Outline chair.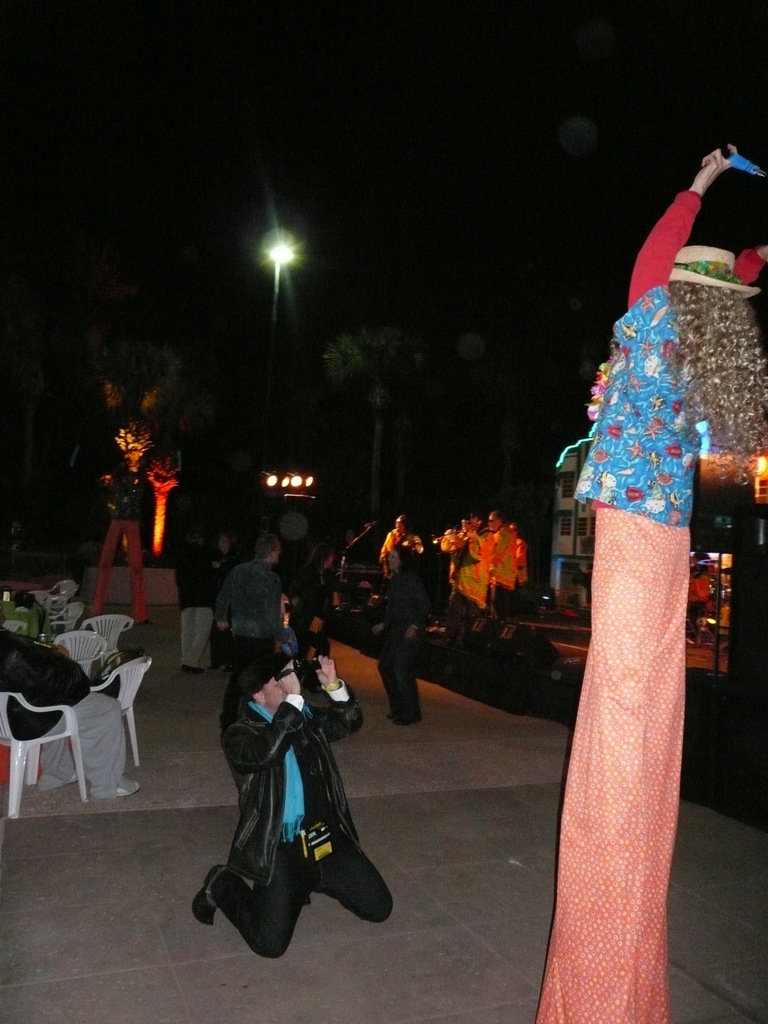
Outline: (0, 693, 84, 815).
